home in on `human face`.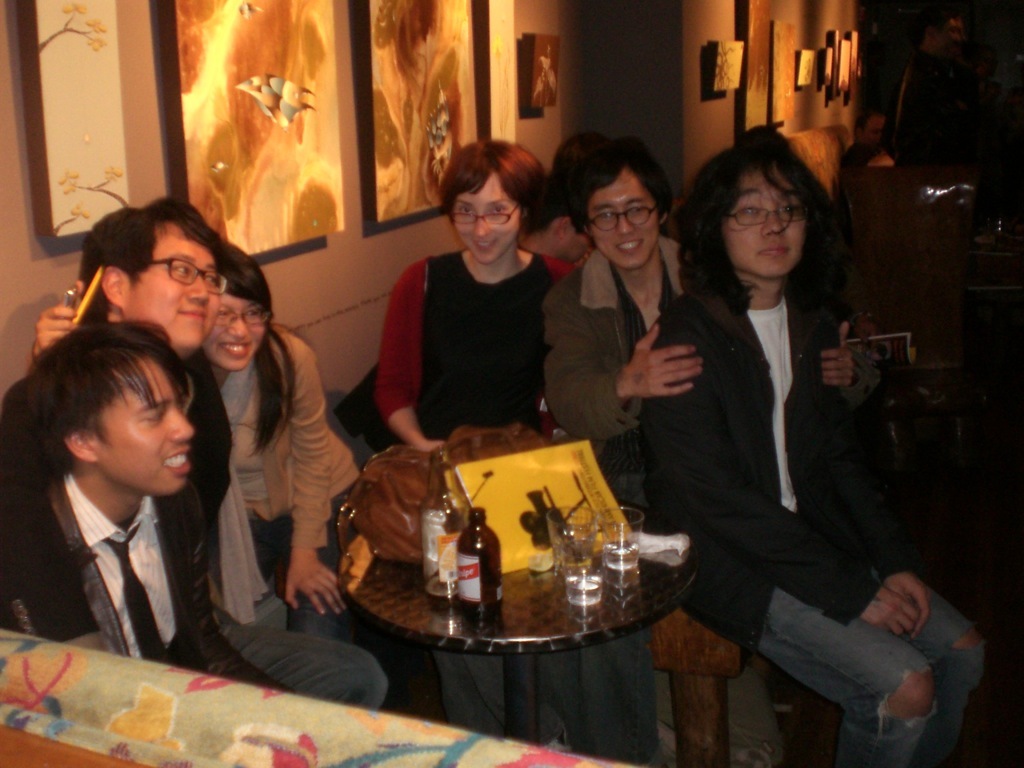
Homed in at 126 229 217 349.
